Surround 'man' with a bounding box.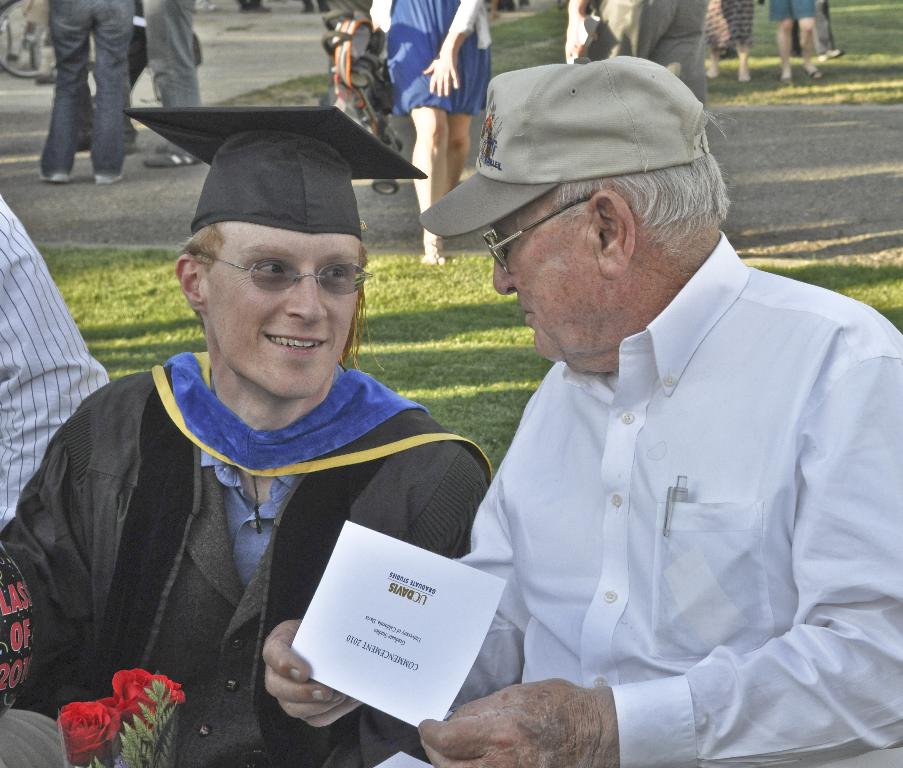
x1=140 y1=0 x2=201 y2=166.
